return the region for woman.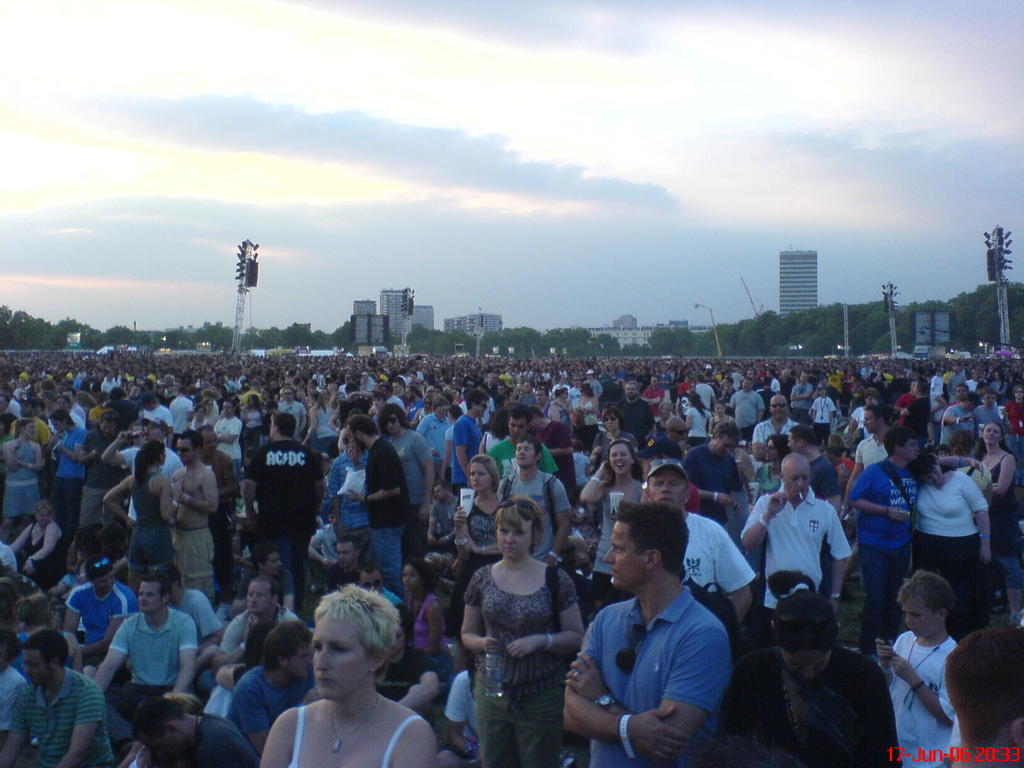
pyautogui.locateOnScreen(584, 434, 652, 607).
